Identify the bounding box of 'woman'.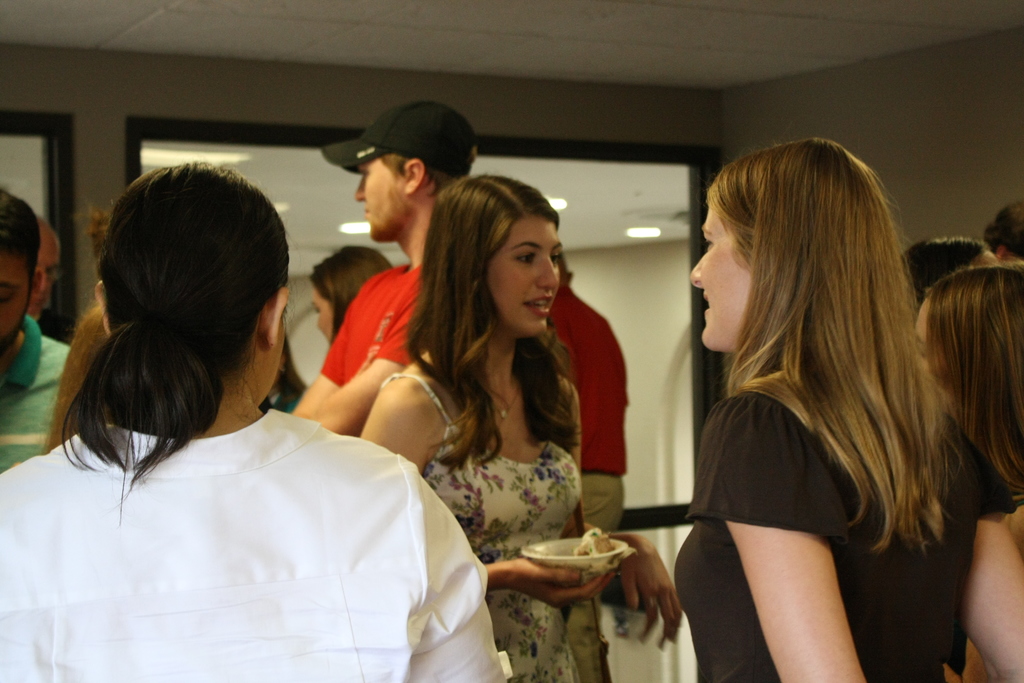
(left=671, top=137, right=1023, bottom=682).
